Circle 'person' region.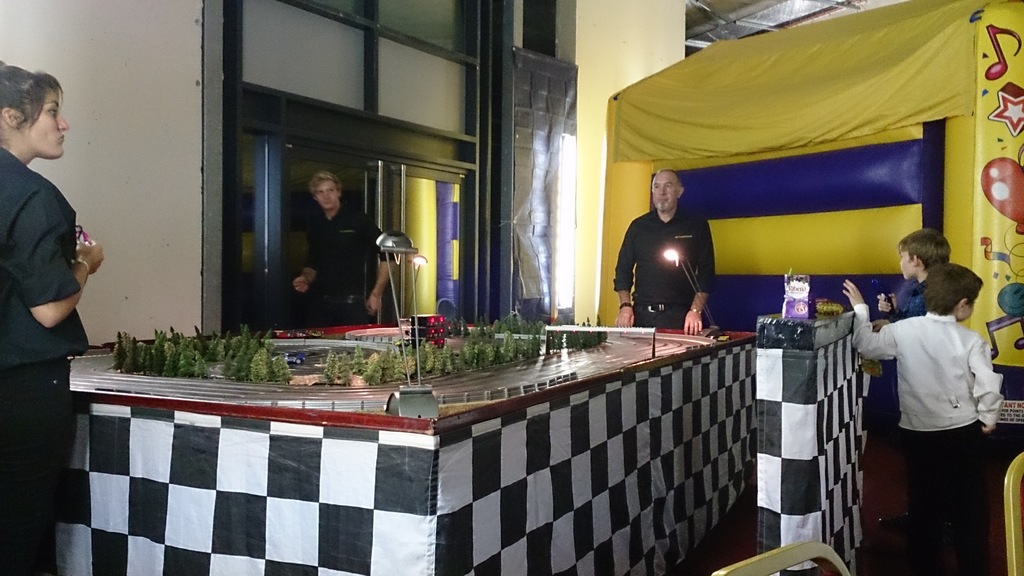
Region: (x1=841, y1=263, x2=1002, y2=575).
